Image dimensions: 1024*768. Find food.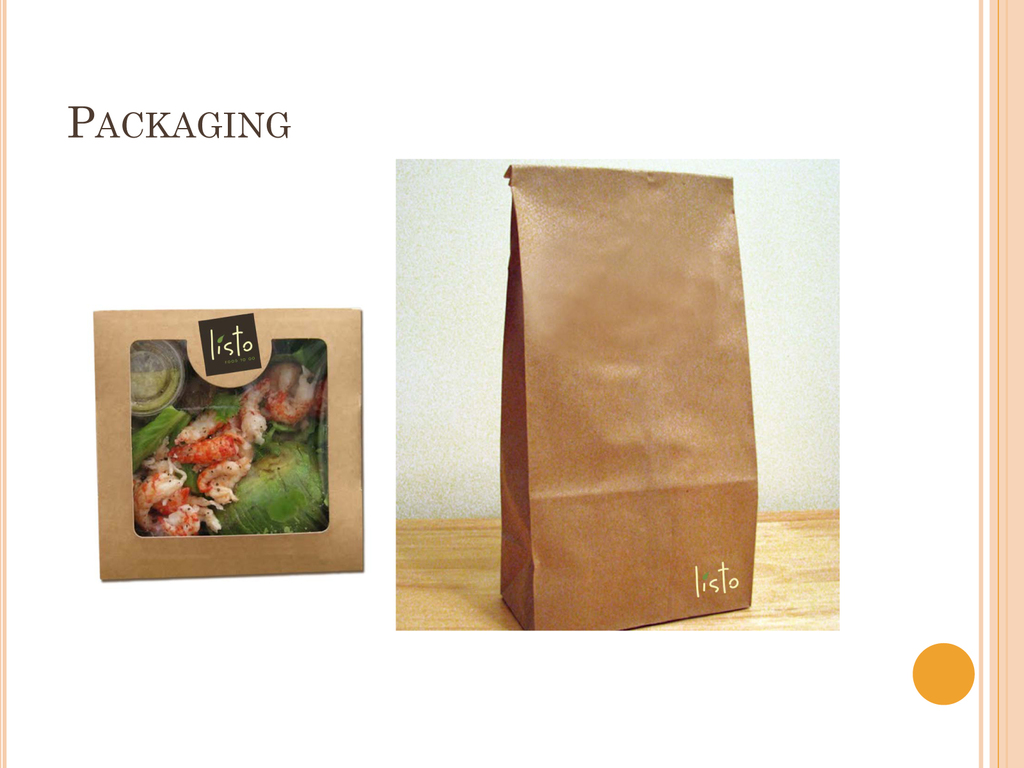
region(131, 314, 300, 545).
